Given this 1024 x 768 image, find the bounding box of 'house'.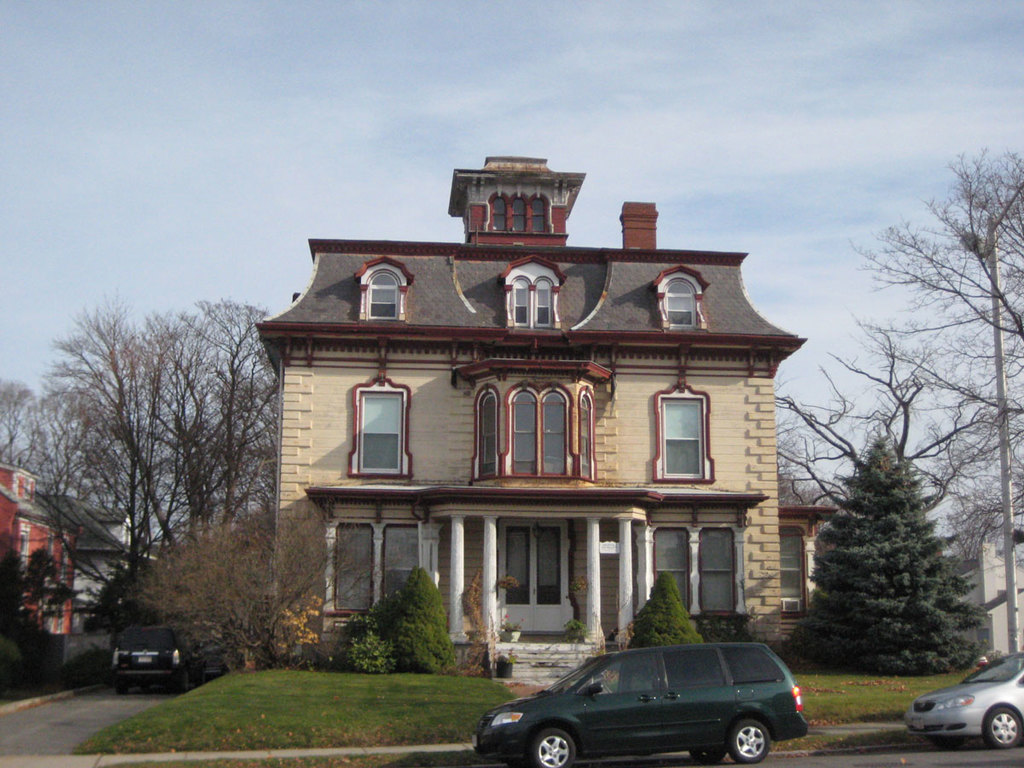
bbox=(951, 540, 1023, 660).
